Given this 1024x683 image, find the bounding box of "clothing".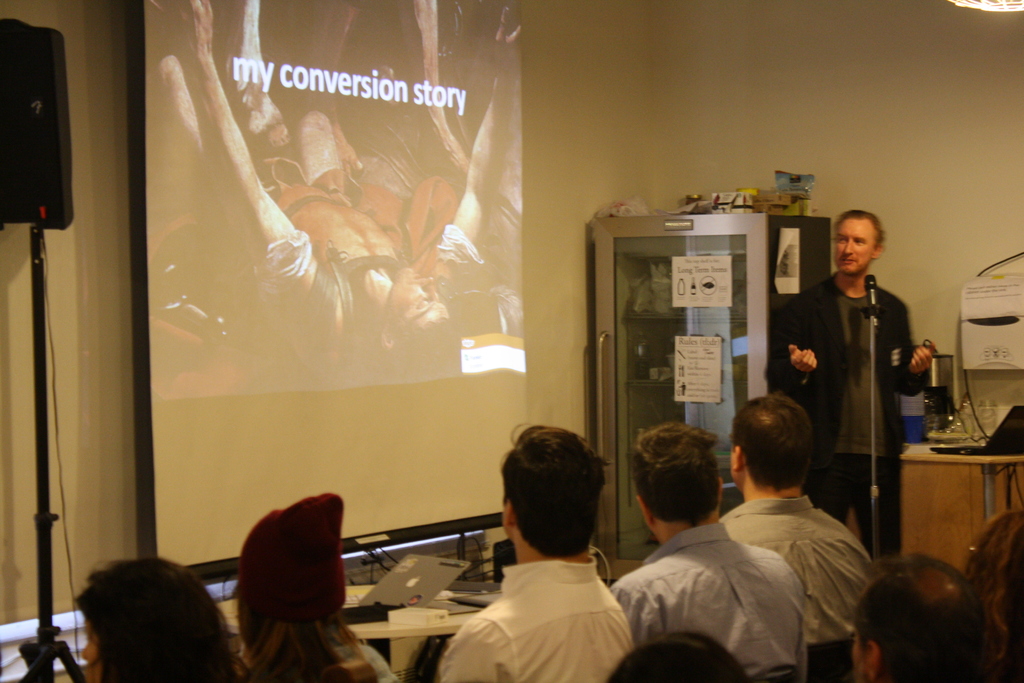
764:266:932:555.
